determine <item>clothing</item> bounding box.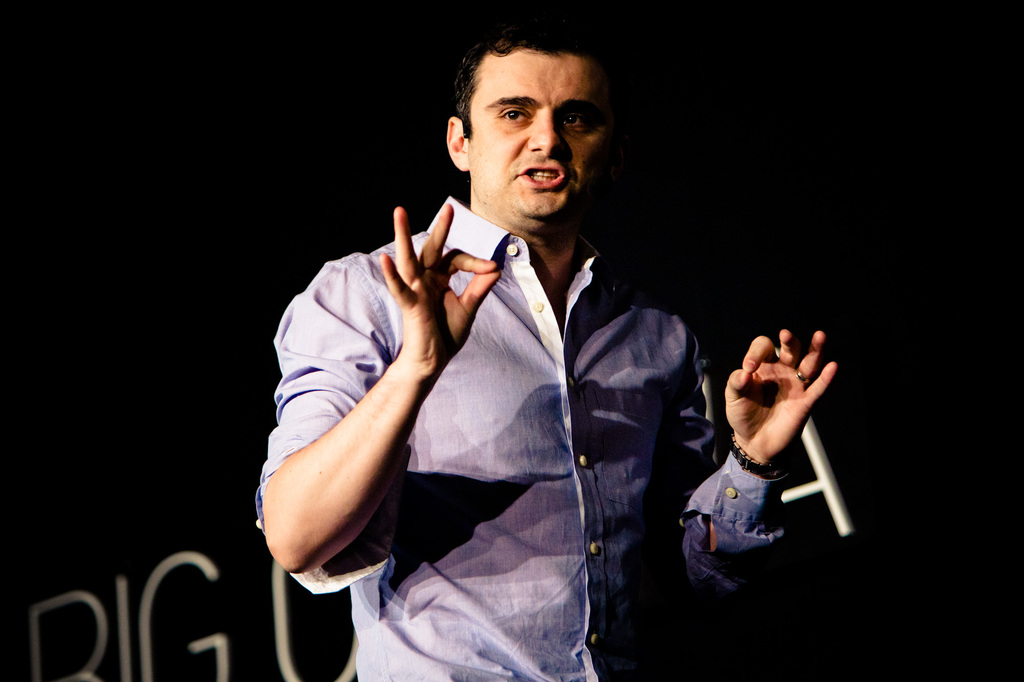
Determined: [297, 164, 691, 656].
